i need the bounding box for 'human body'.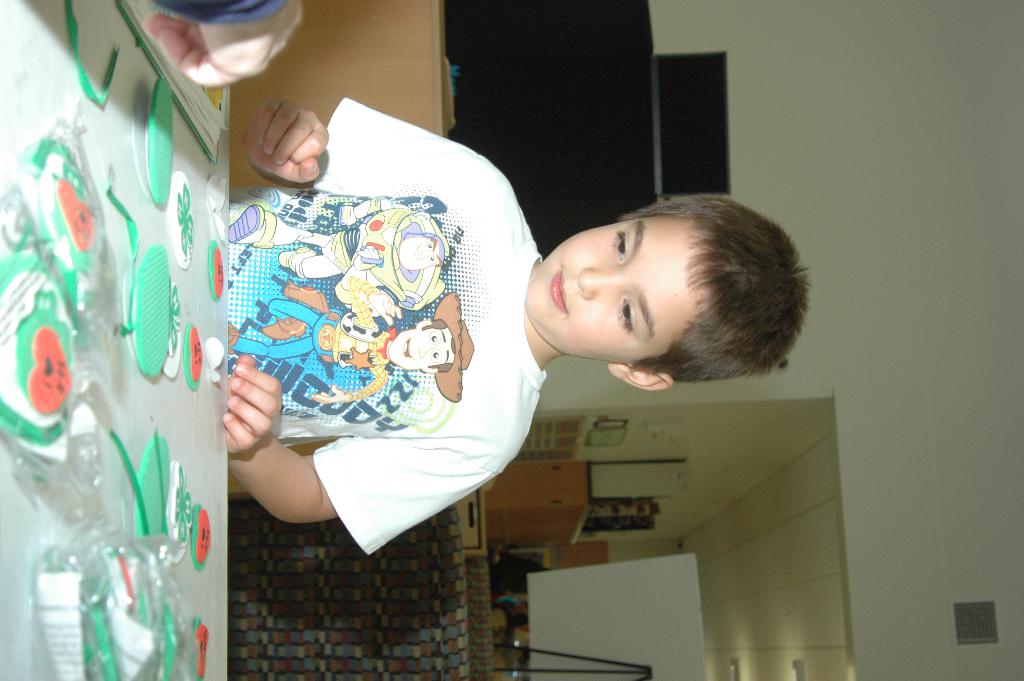
Here it is: {"left": 225, "top": 197, "right": 446, "bottom": 325}.
